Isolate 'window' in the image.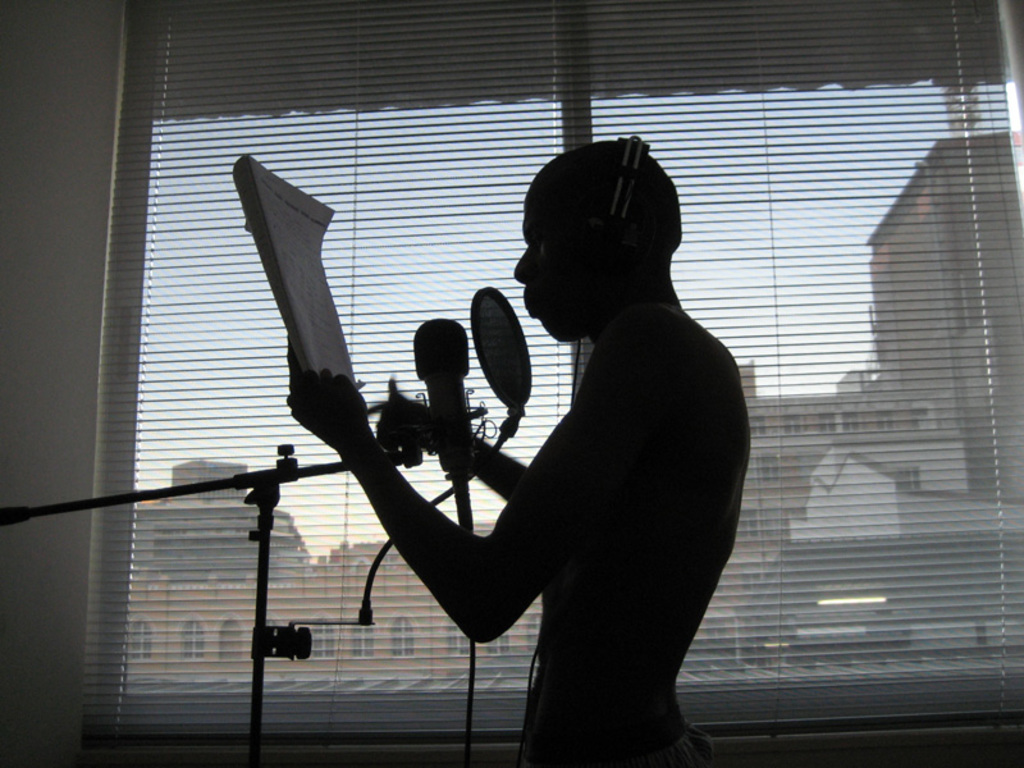
Isolated region: rect(741, 562, 767, 589).
